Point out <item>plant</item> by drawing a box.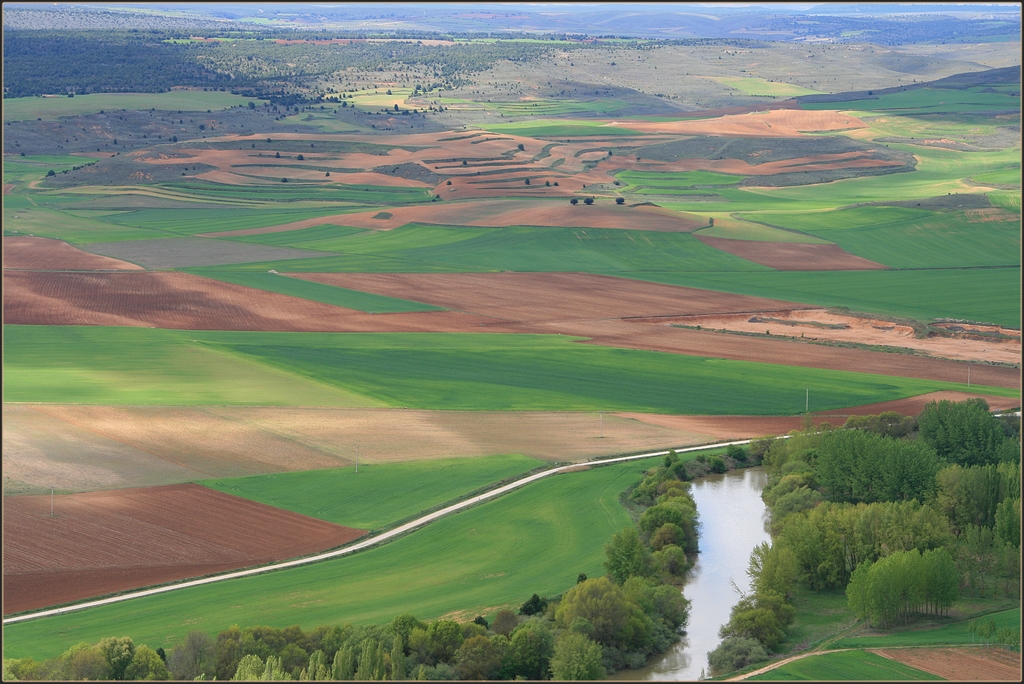
(317,654,329,677).
